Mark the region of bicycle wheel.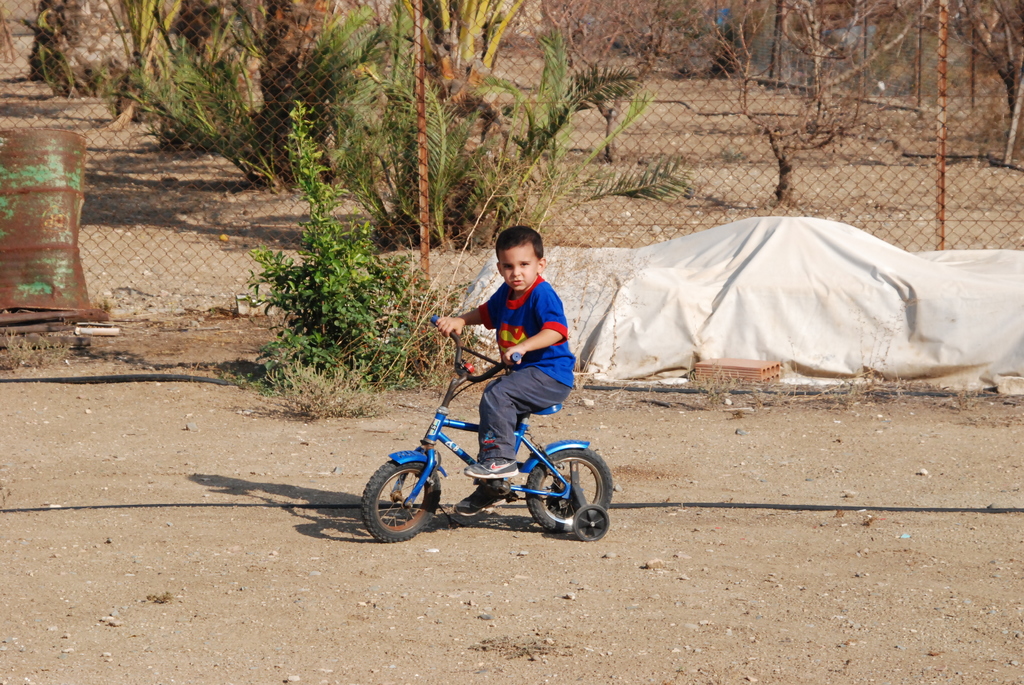
Region: x1=360 y1=448 x2=441 y2=543.
